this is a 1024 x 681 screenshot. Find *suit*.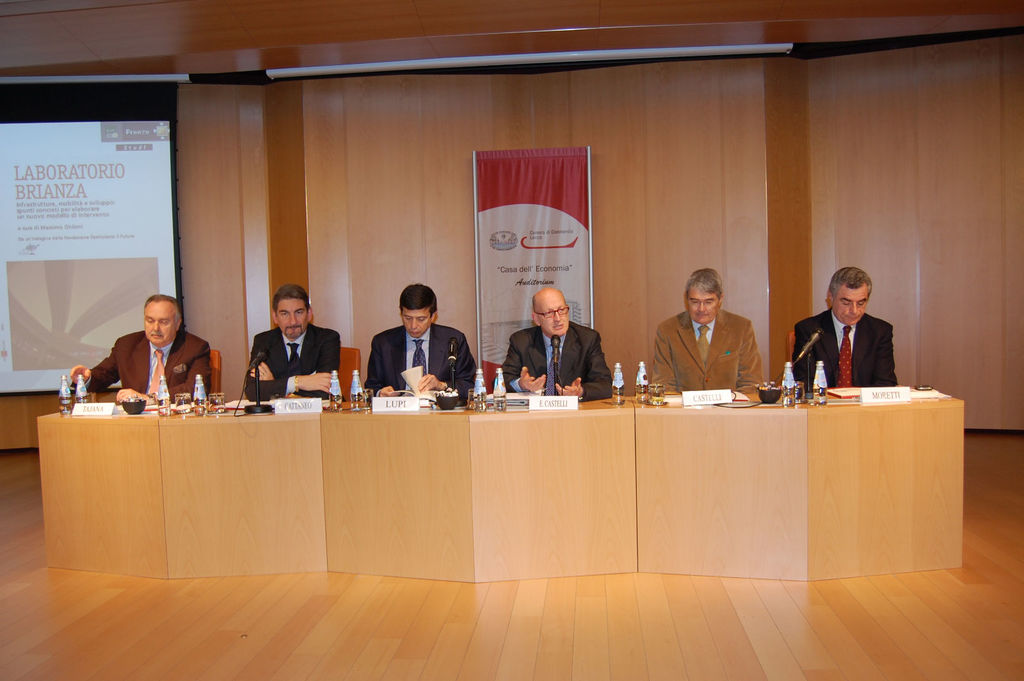
Bounding box: select_region(362, 324, 476, 406).
